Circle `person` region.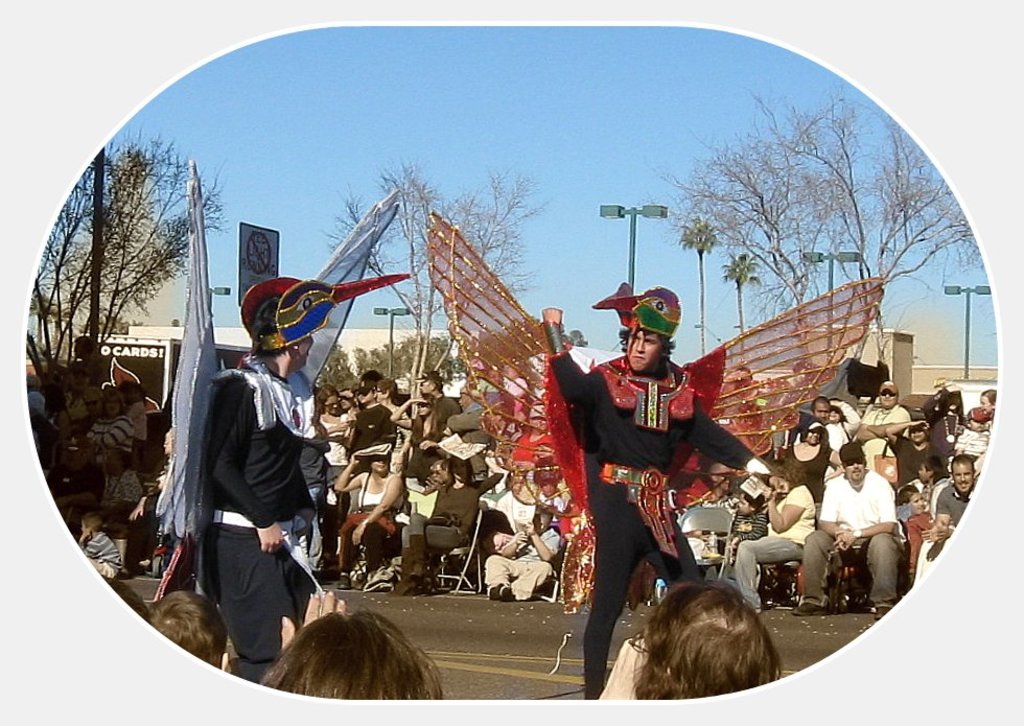
Region: x1=87, y1=391, x2=152, y2=516.
